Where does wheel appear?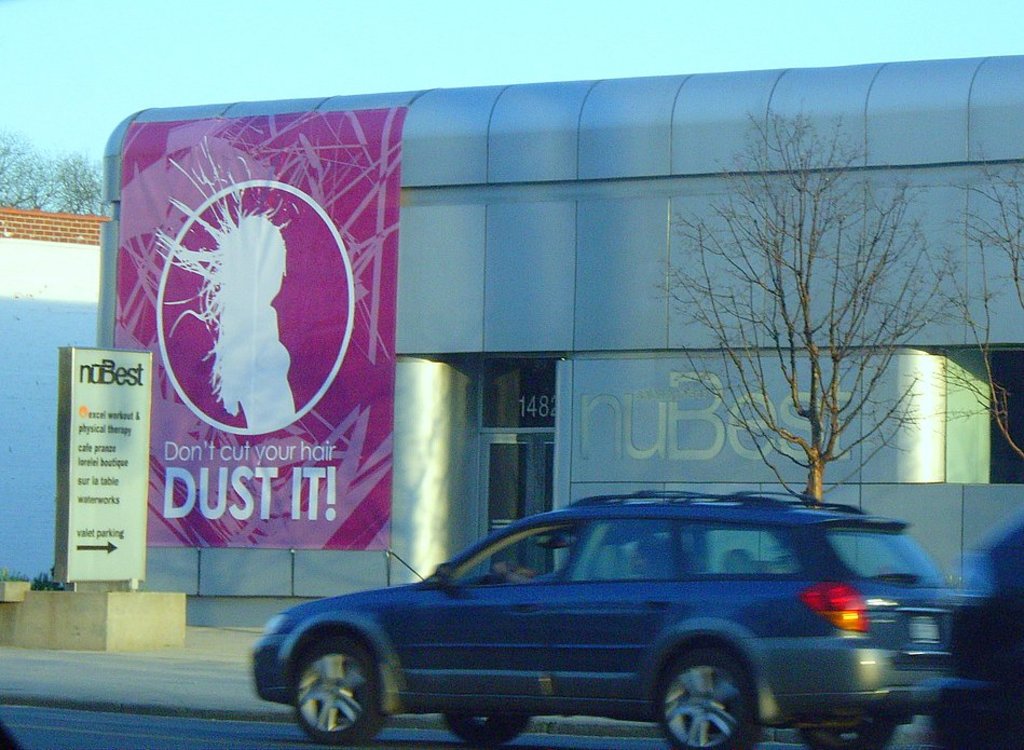
Appears at select_region(438, 701, 530, 748).
